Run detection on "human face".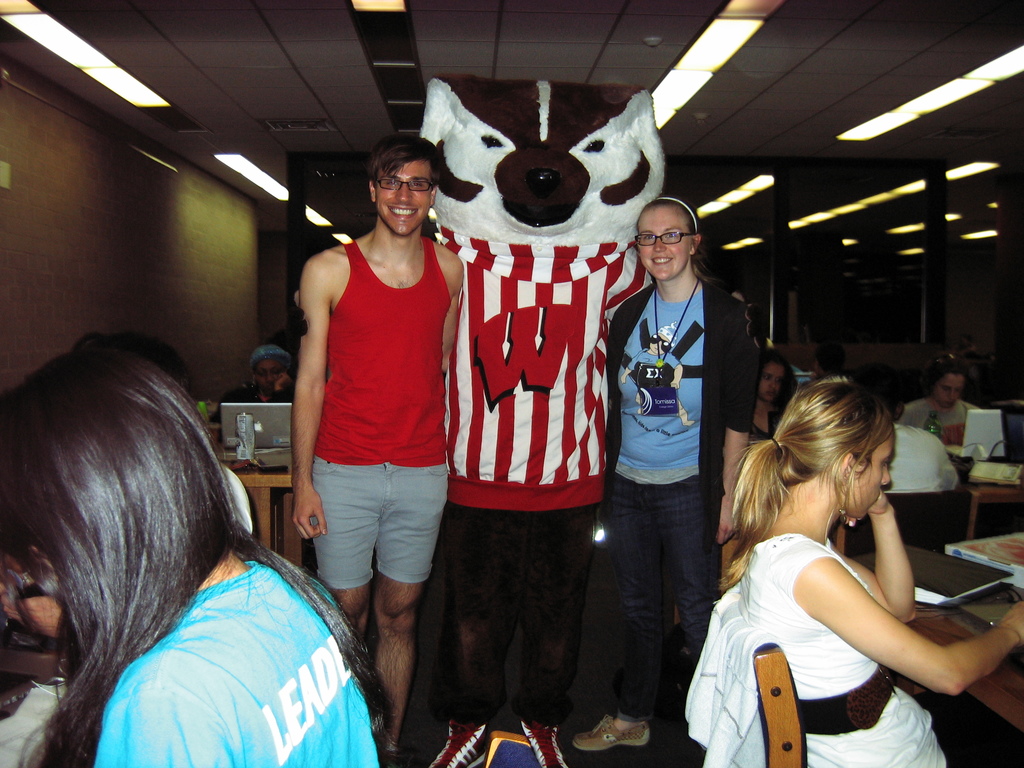
Result: box(639, 209, 690, 280).
